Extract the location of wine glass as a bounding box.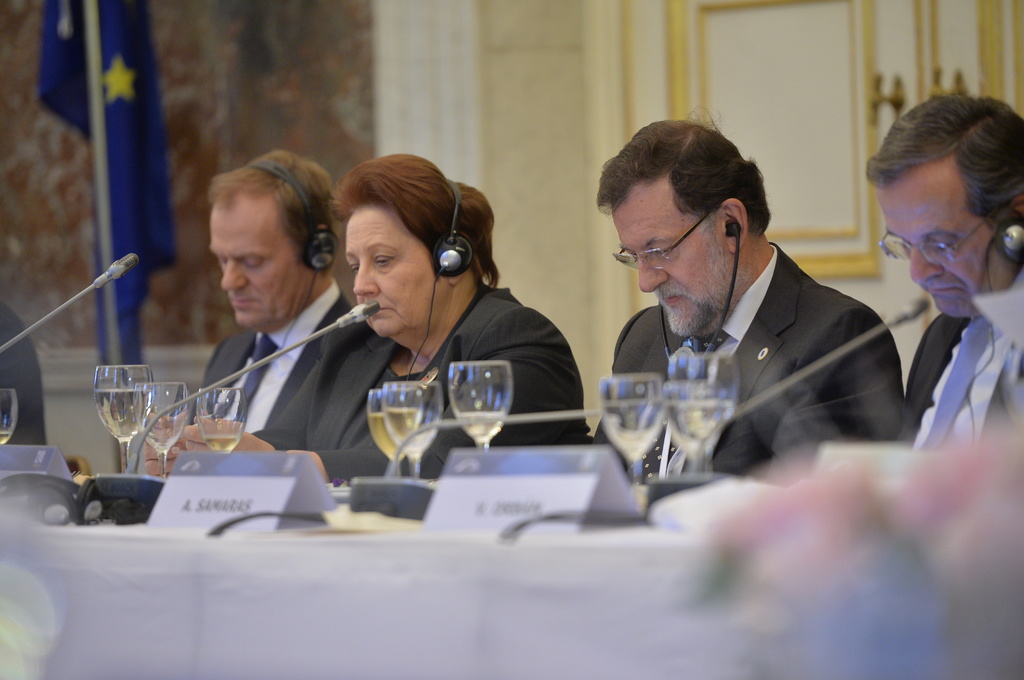
367, 391, 400, 477.
